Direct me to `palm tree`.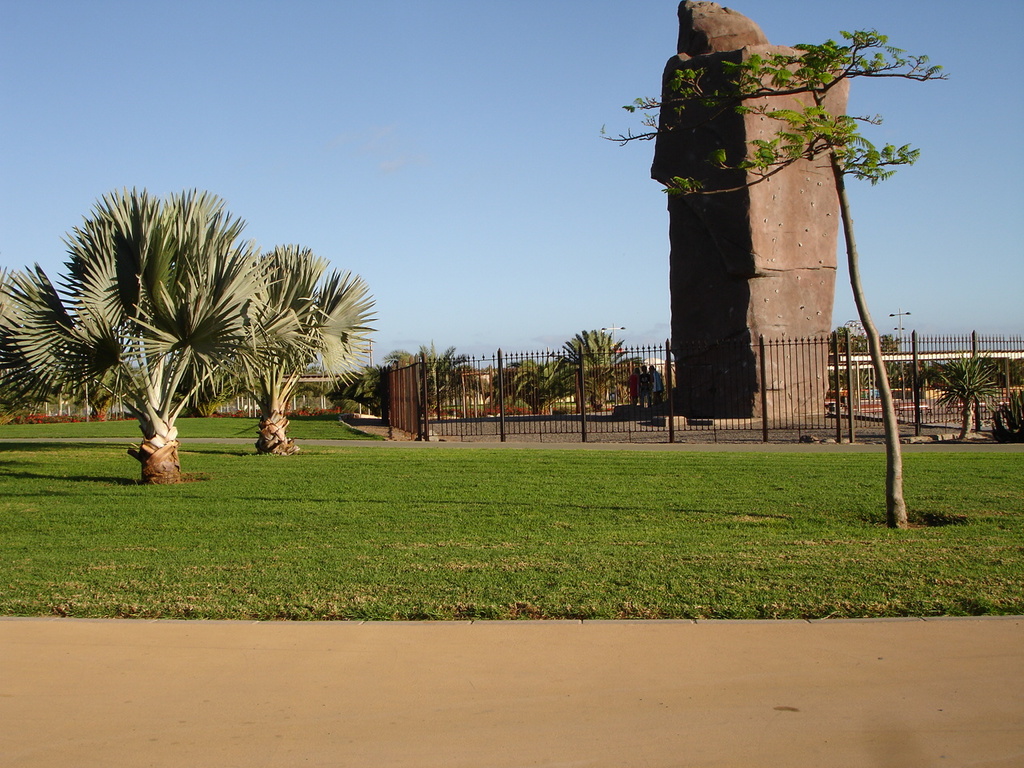
Direction: BBox(925, 354, 994, 434).
